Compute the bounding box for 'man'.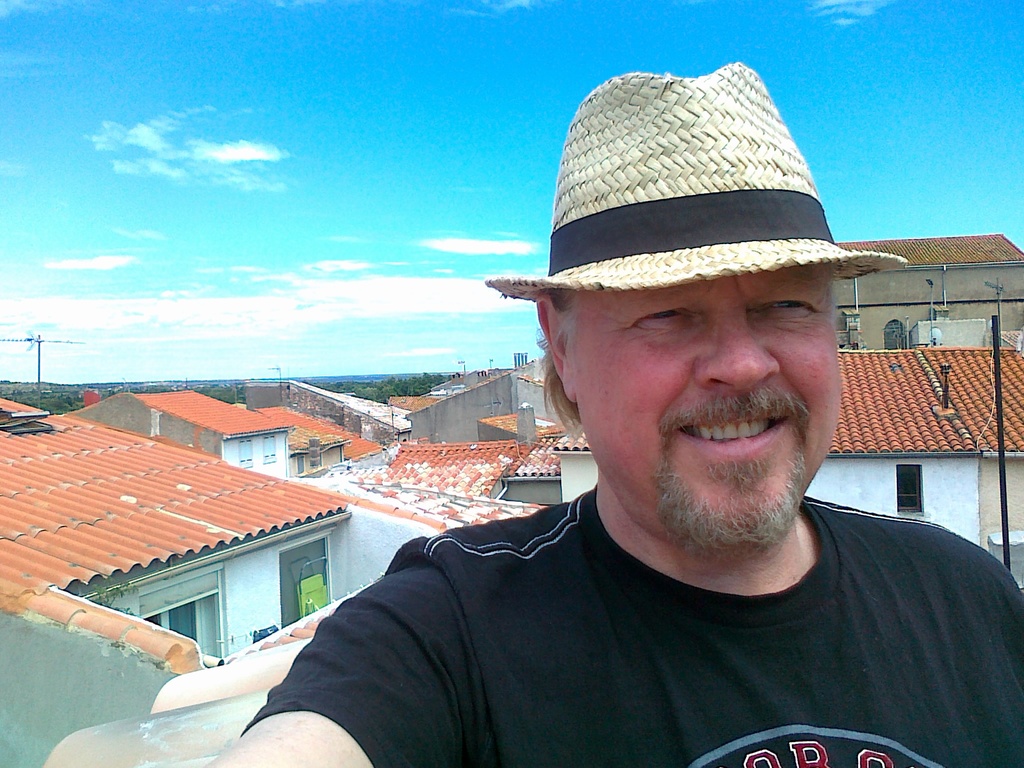
left=236, top=107, right=1014, bottom=767.
